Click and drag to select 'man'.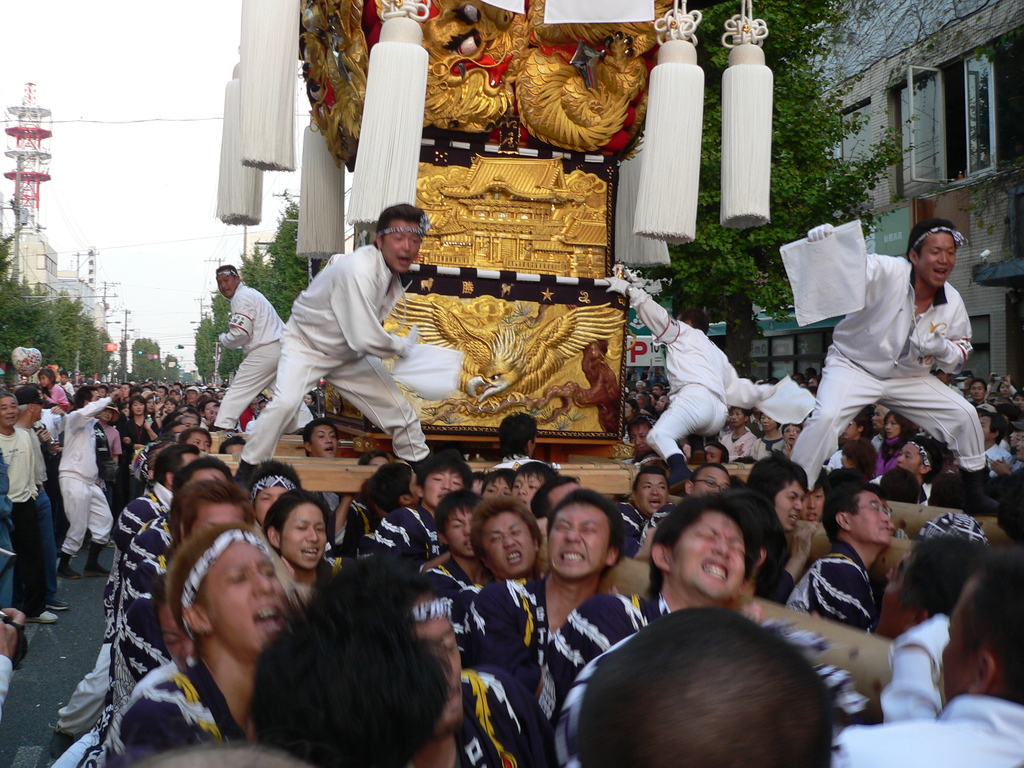
Selection: box(58, 474, 262, 767).
